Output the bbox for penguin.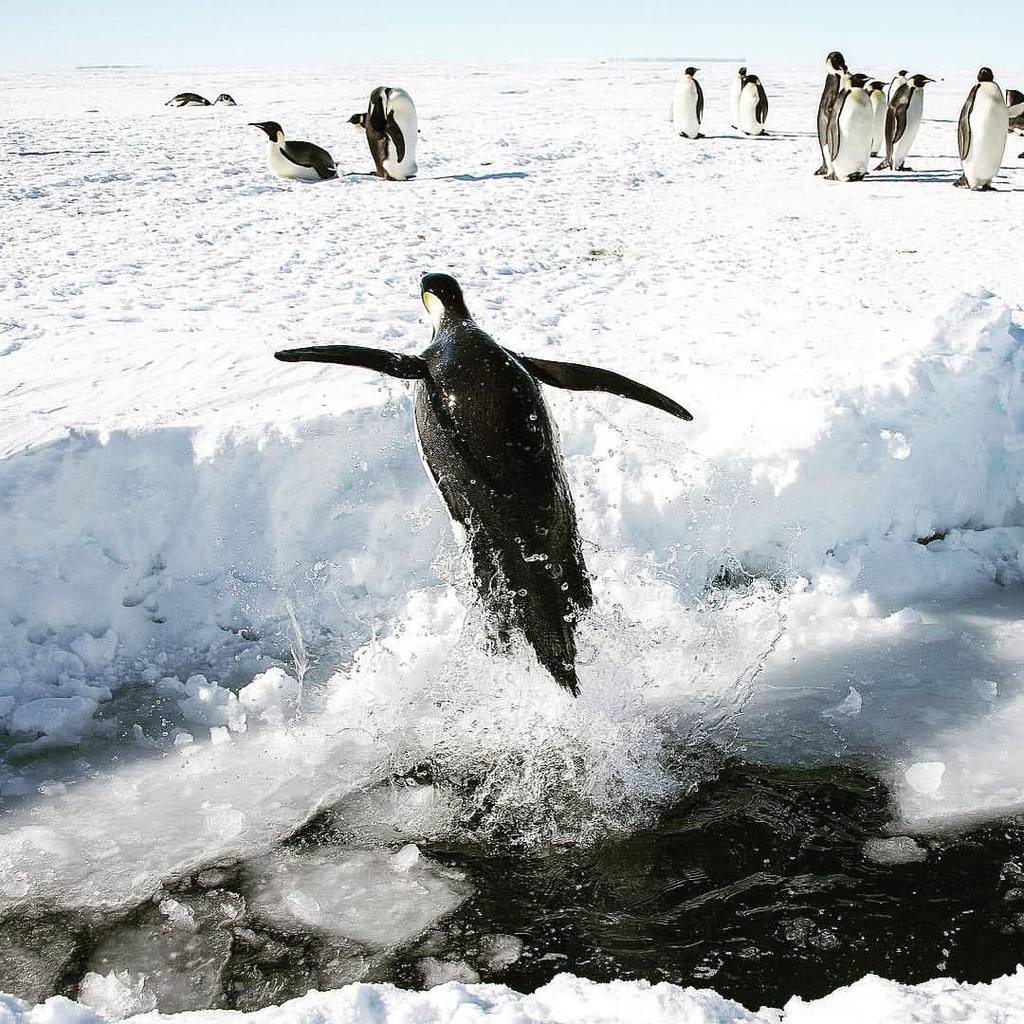
{"x1": 741, "y1": 73, "x2": 771, "y2": 142}.
